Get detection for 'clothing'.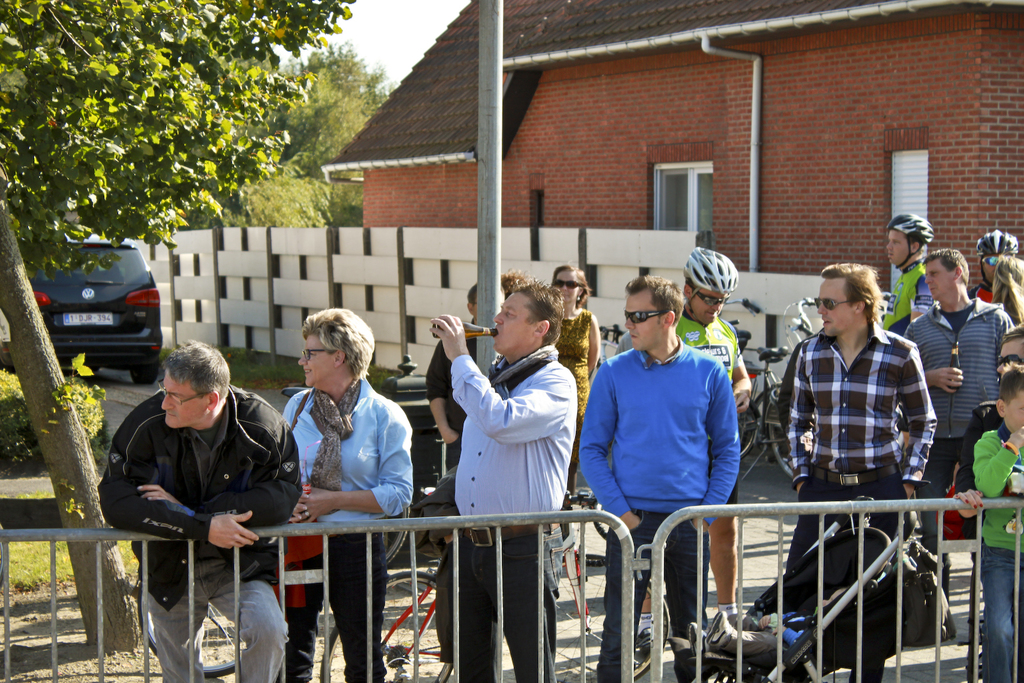
Detection: [x1=549, y1=301, x2=593, y2=436].
